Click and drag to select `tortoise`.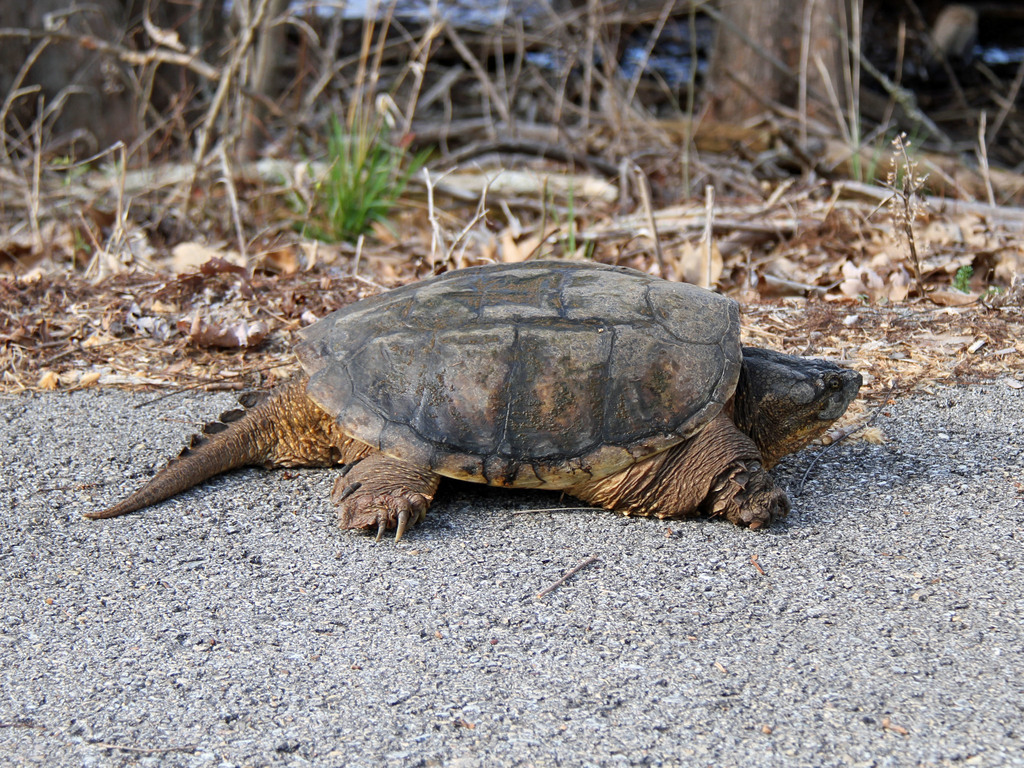
Selection: bbox=[83, 261, 865, 549].
